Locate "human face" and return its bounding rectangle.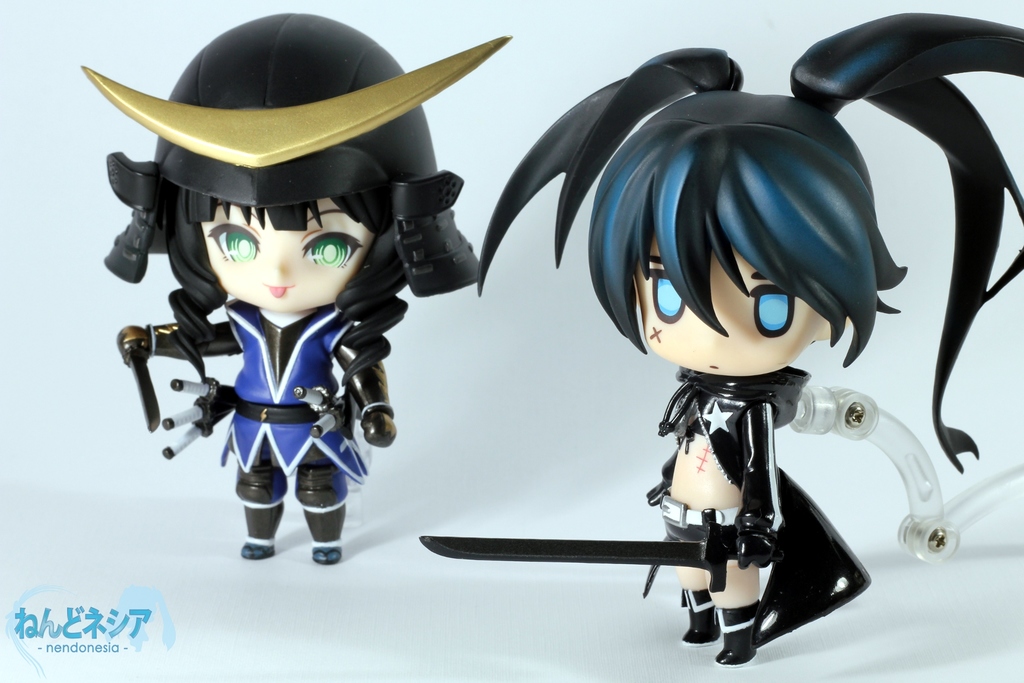
[left=636, top=235, right=829, bottom=381].
